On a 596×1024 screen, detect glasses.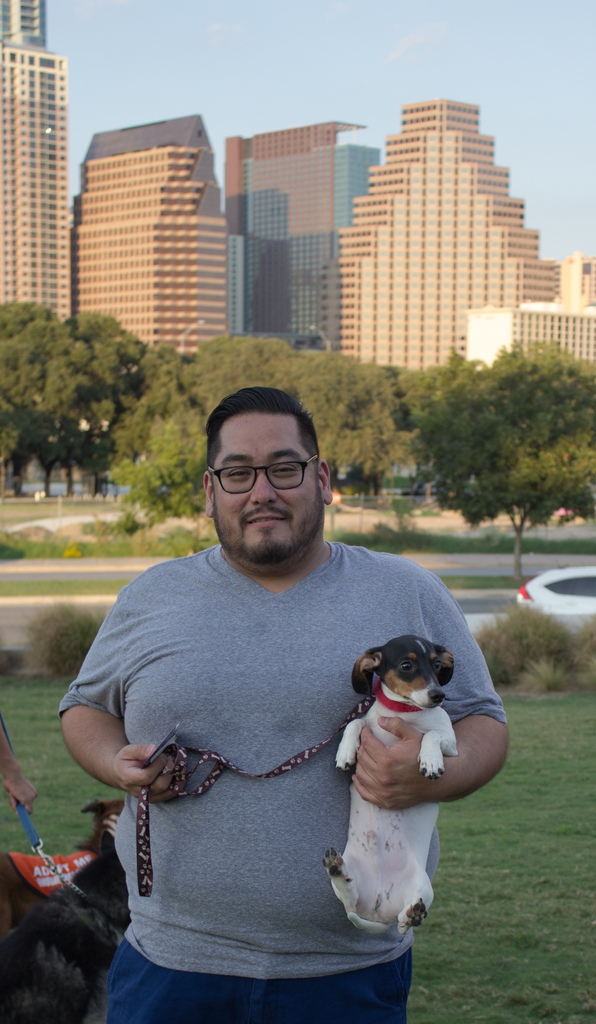
detection(203, 455, 321, 499).
